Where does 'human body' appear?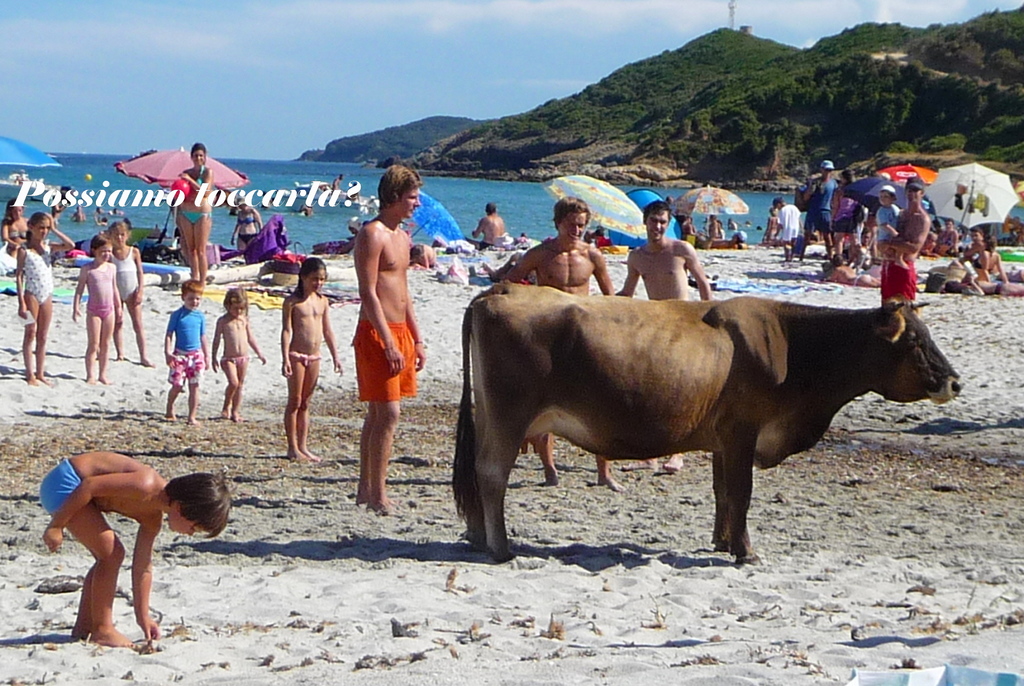
Appears at BBox(74, 232, 120, 383).
